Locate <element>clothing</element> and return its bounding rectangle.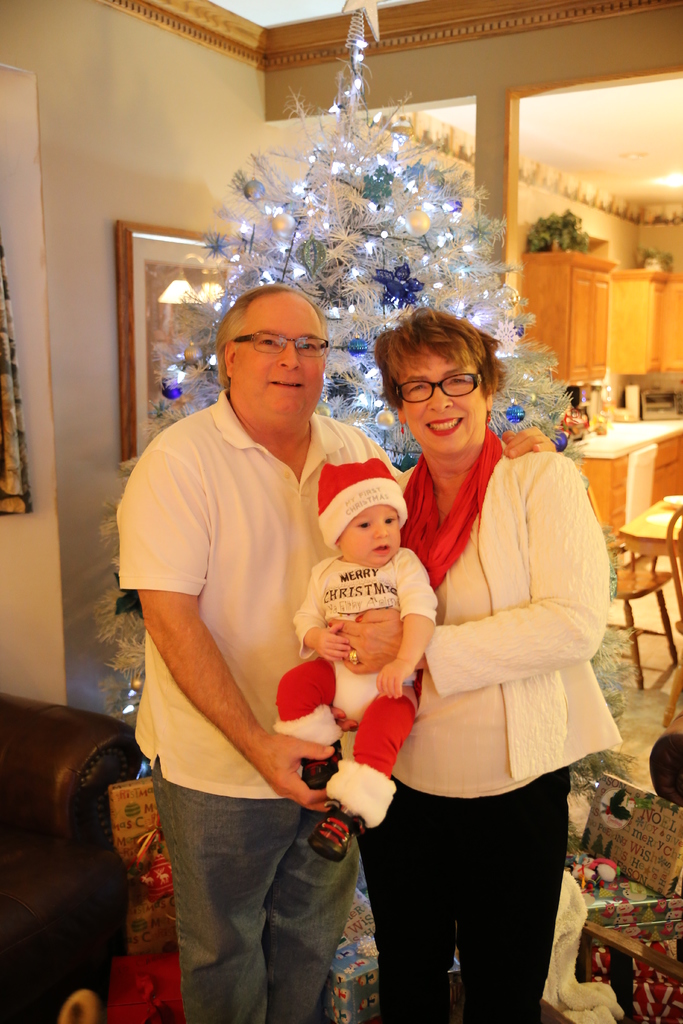
x1=276, y1=540, x2=445, y2=787.
